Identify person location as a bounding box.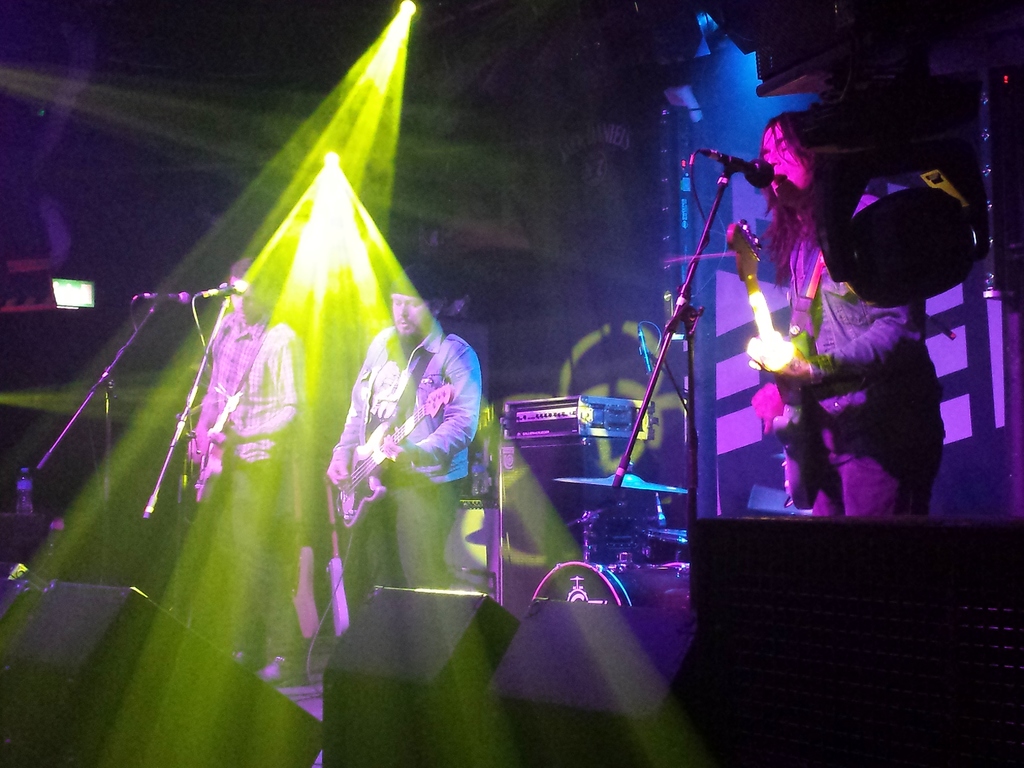
box(324, 265, 479, 622).
